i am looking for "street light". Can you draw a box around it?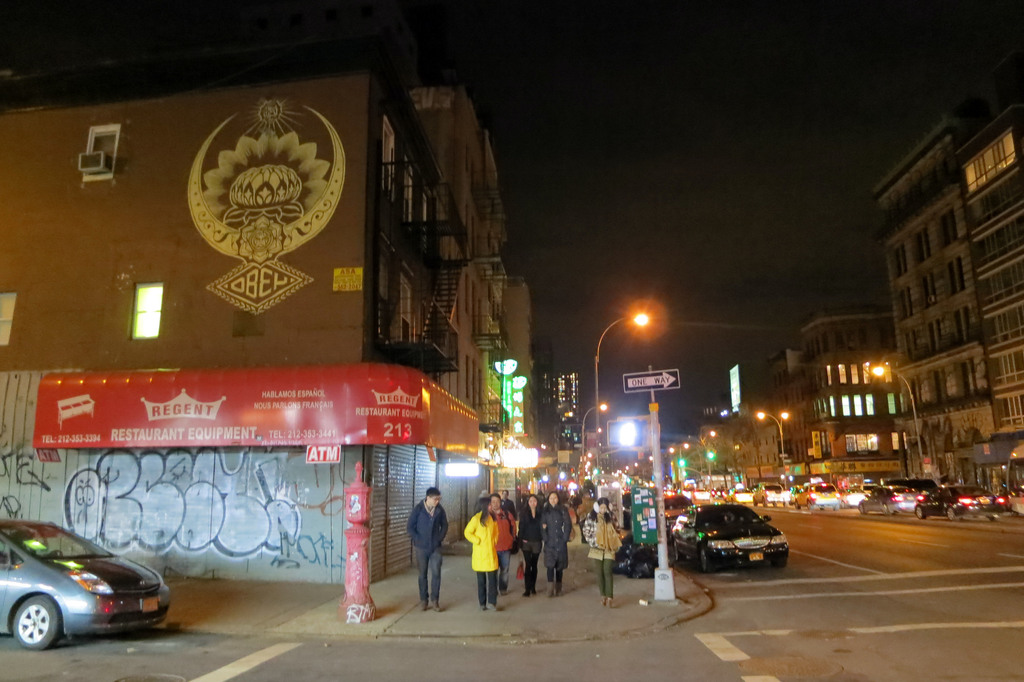
Sure, the bounding box is pyautogui.locateOnScreen(700, 428, 716, 484).
